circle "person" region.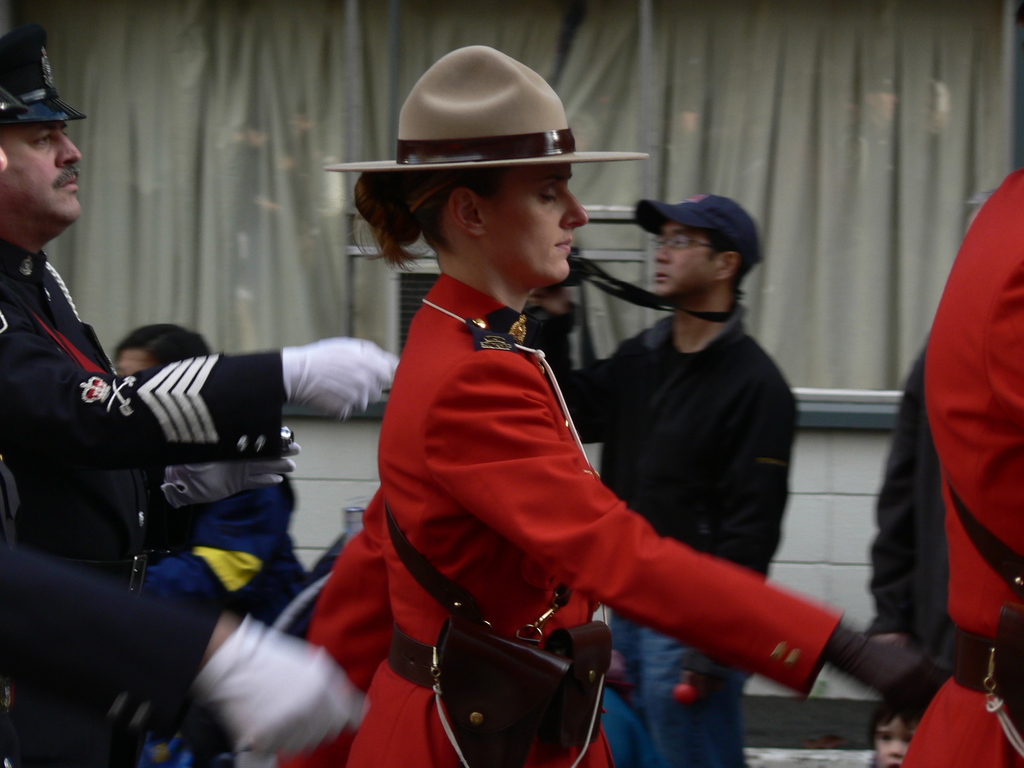
Region: [868, 328, 949, 652].
